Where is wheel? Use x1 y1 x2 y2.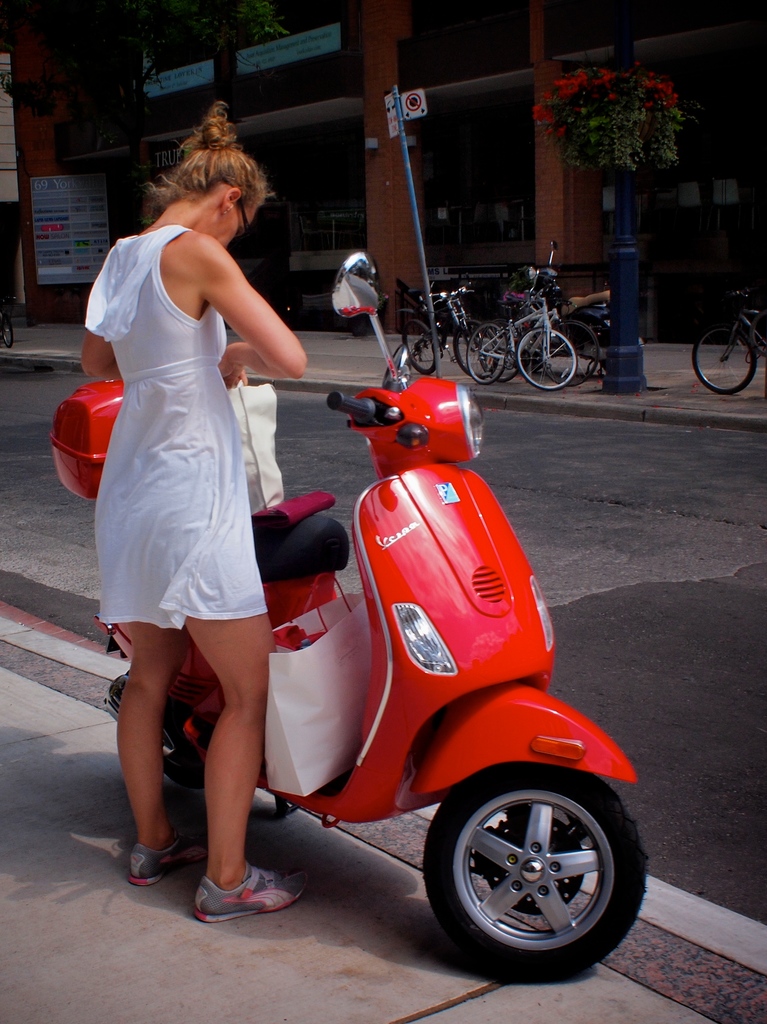
542 319 600 388.
